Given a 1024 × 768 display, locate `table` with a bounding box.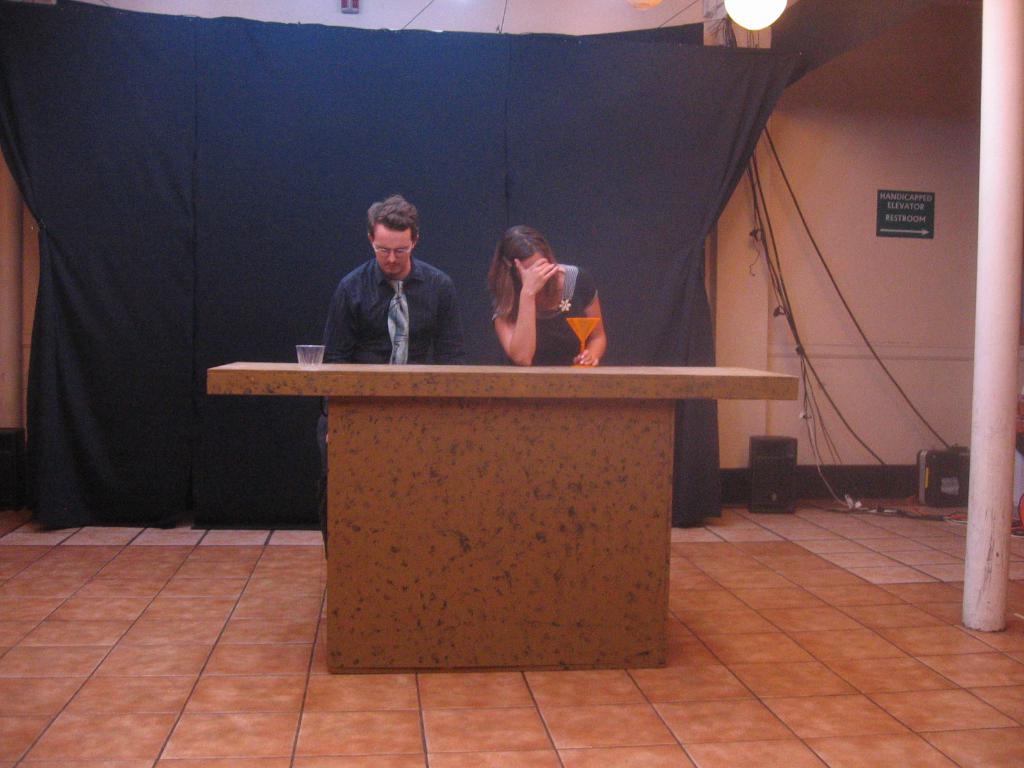
Located: x1=223 y1=325 x2=767 y2=678.
